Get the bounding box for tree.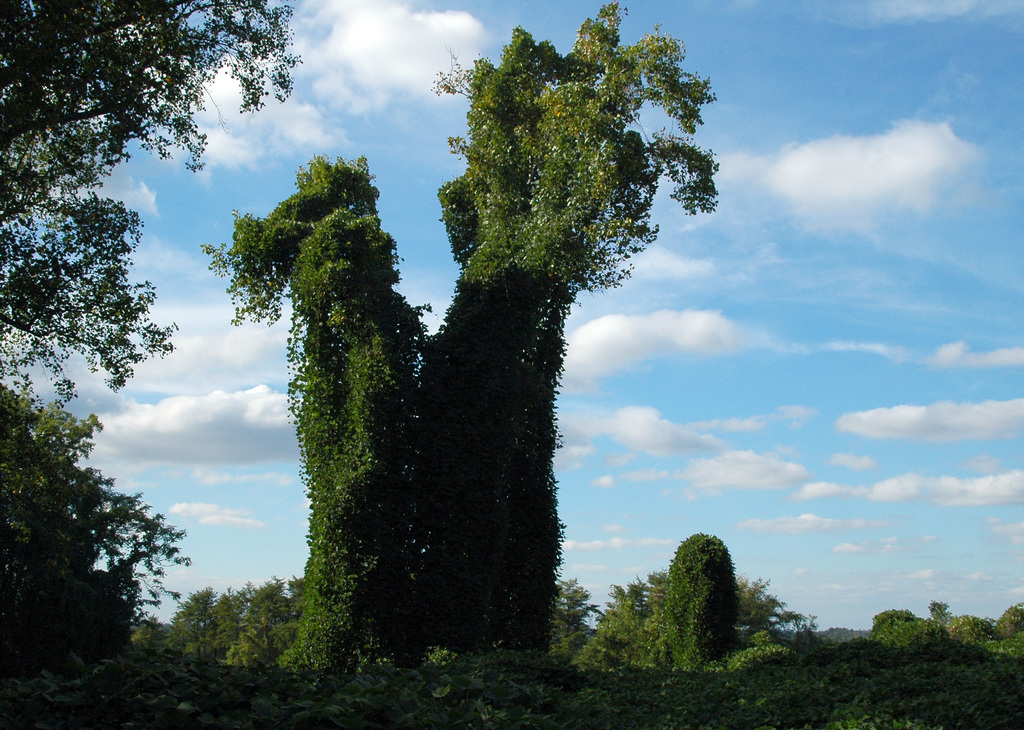
649/534/760/674.
